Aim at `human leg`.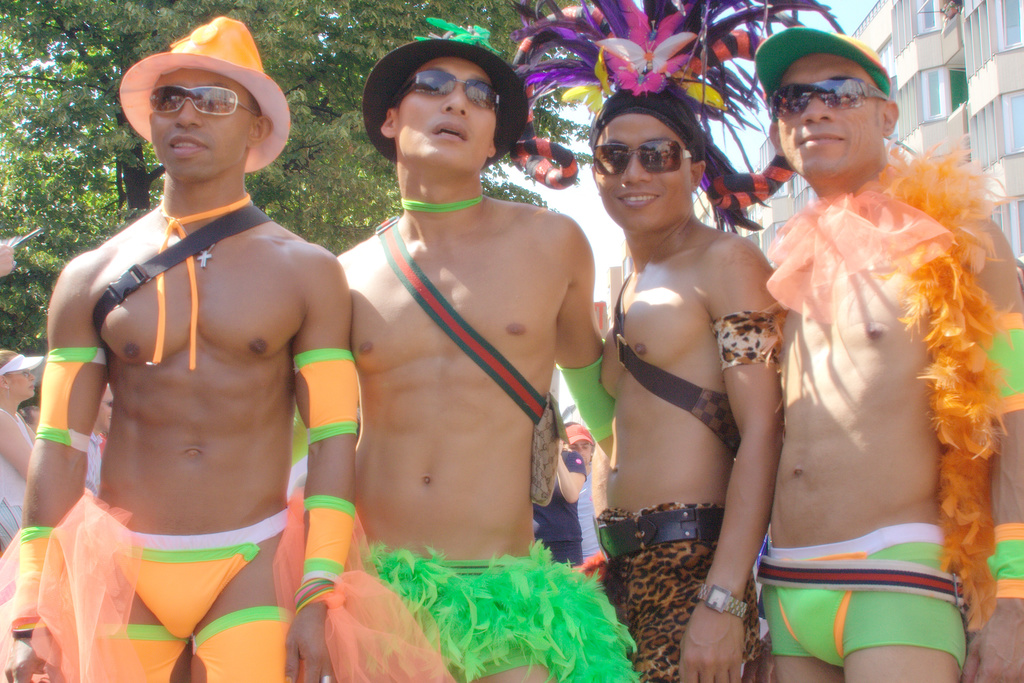
Aimed at x1=843 y1=551 x2=961 y2=682.
